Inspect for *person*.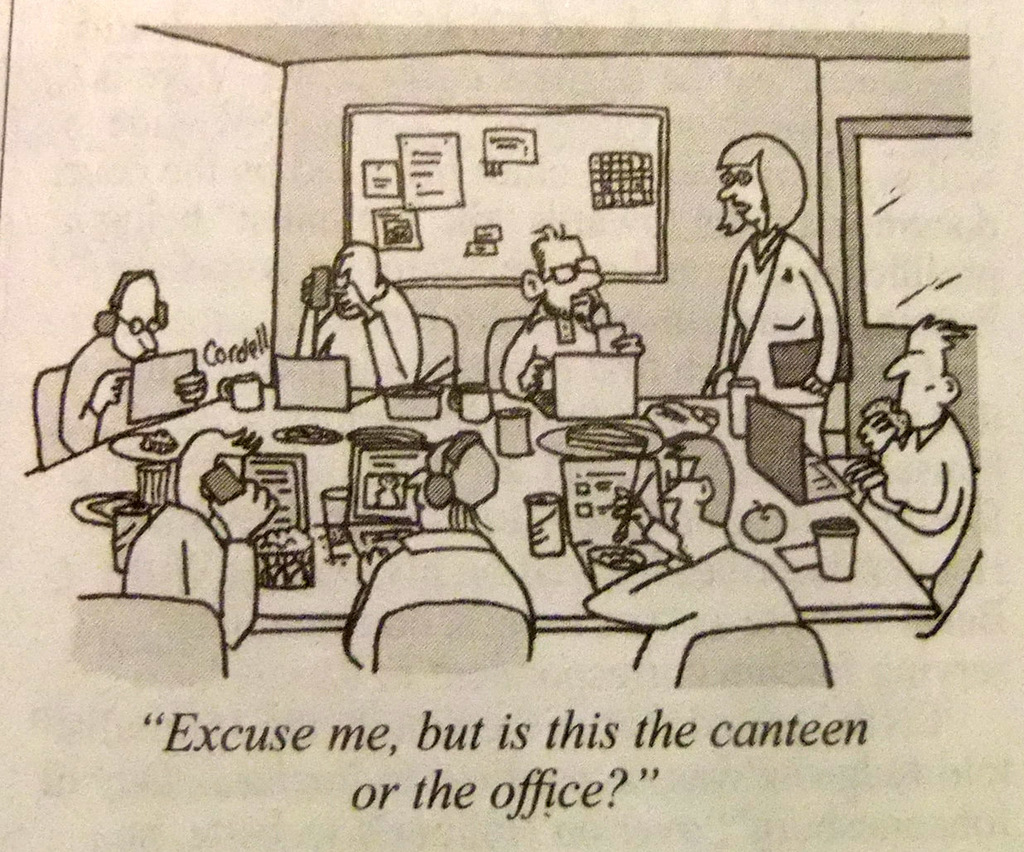
Inspection: <region>346, 438, 529, 661</region>.
